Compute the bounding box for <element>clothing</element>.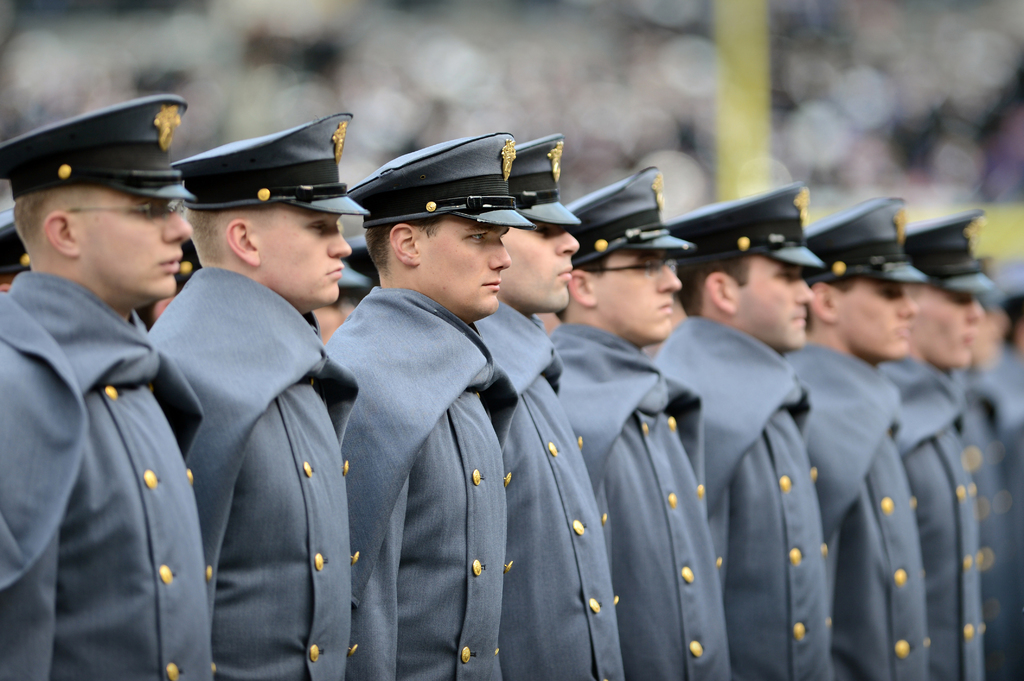
left=471, top=300, right=632, bottom=680.
